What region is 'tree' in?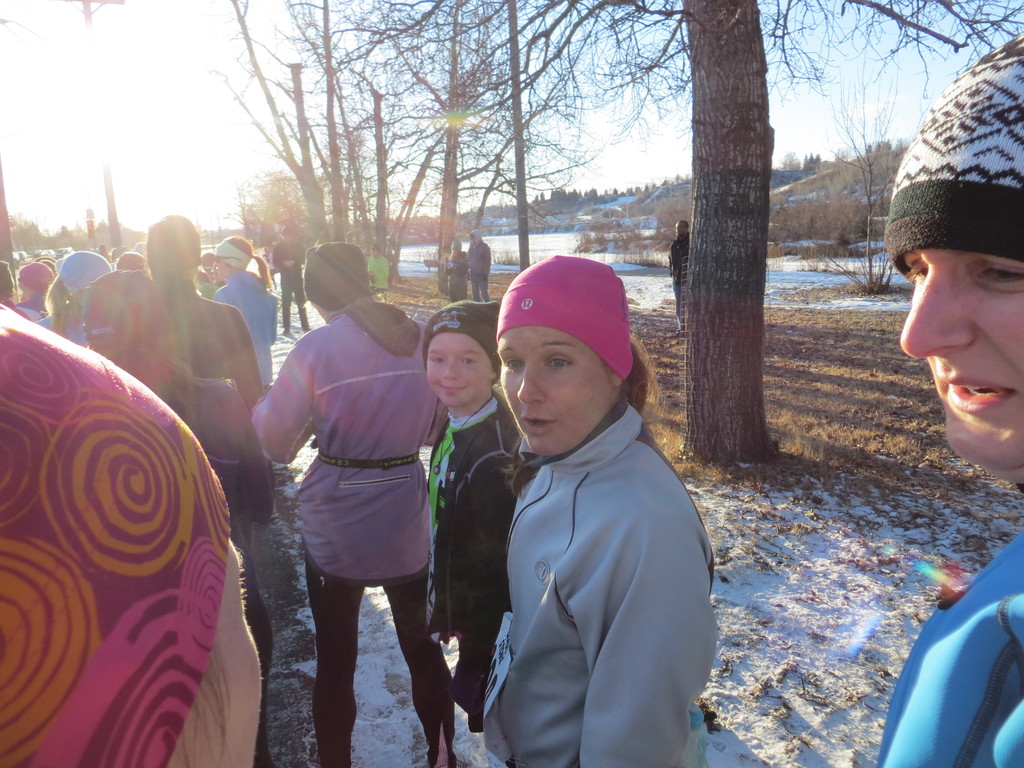
<region>506, 0, 527, 273</region>.
